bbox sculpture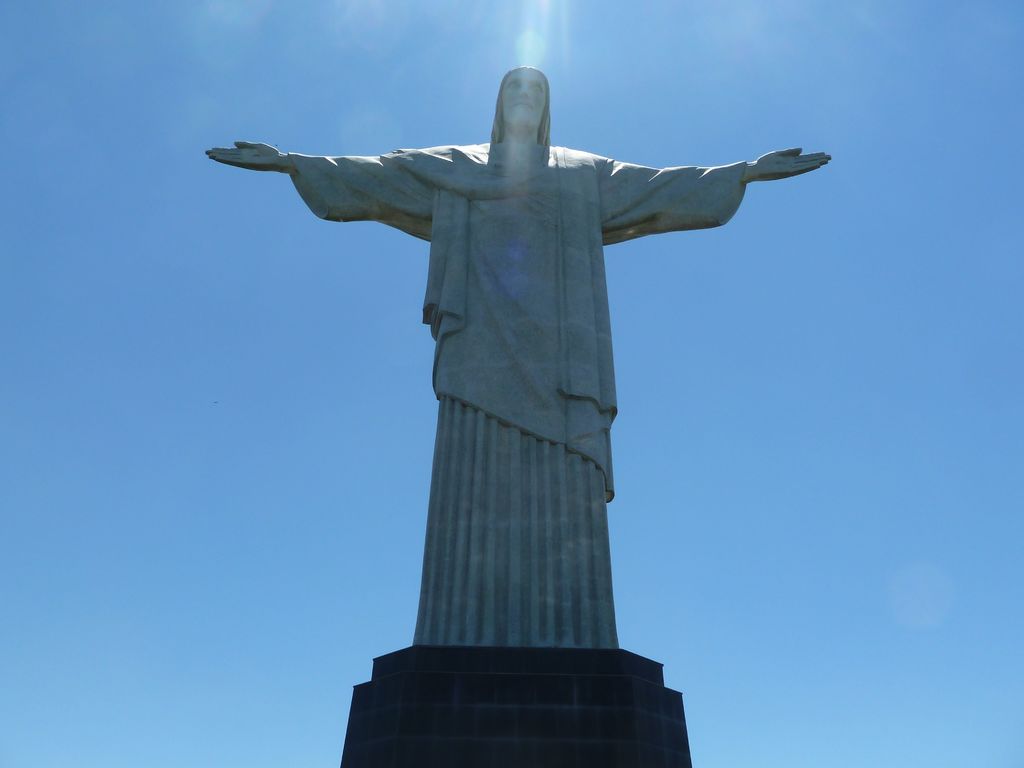
{"x1": 197, "y1": 4, "x2": 771, "y2": 743}
